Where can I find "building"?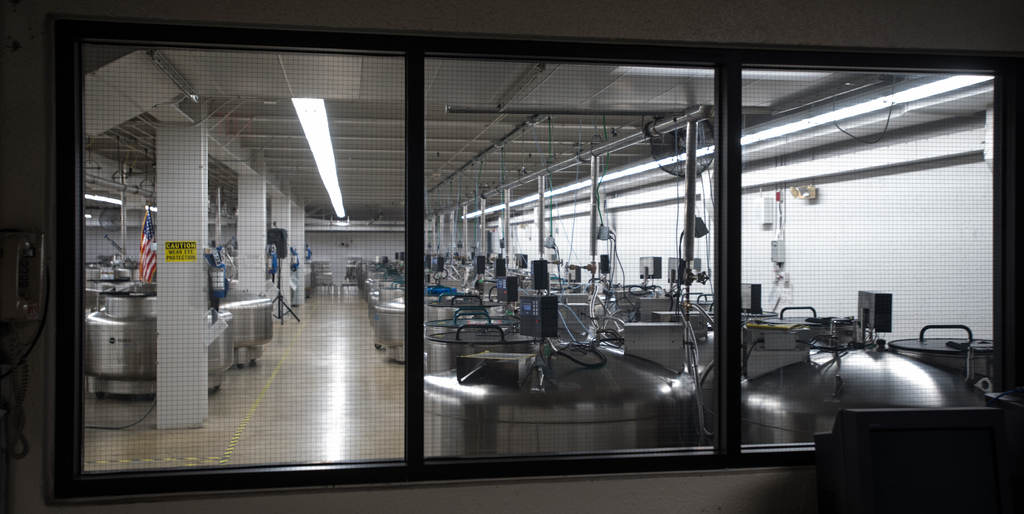
You can find it at (1,0,1023,502).
